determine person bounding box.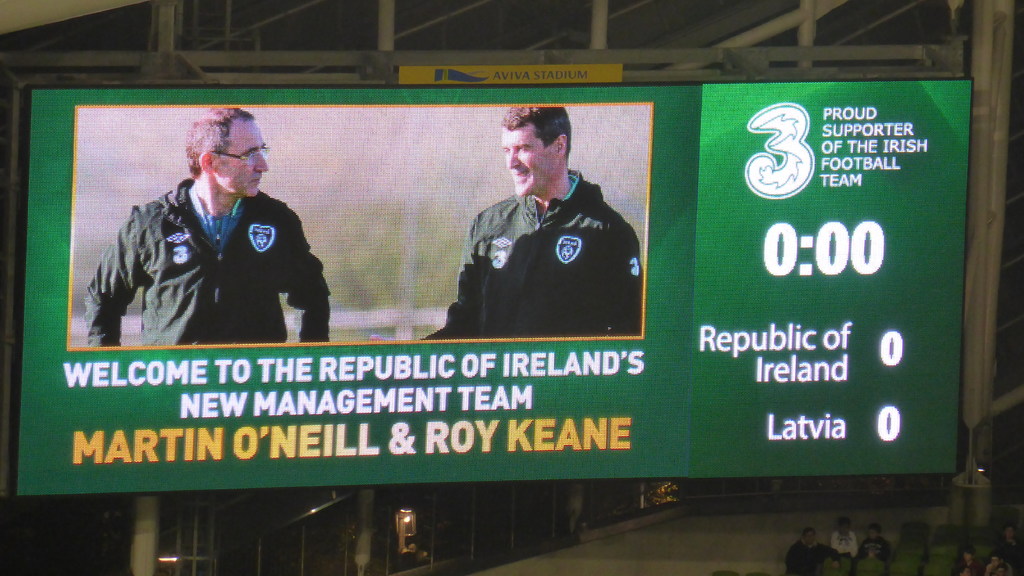
Determined: [x1=420, y1=103, x2=644, y2=334].
